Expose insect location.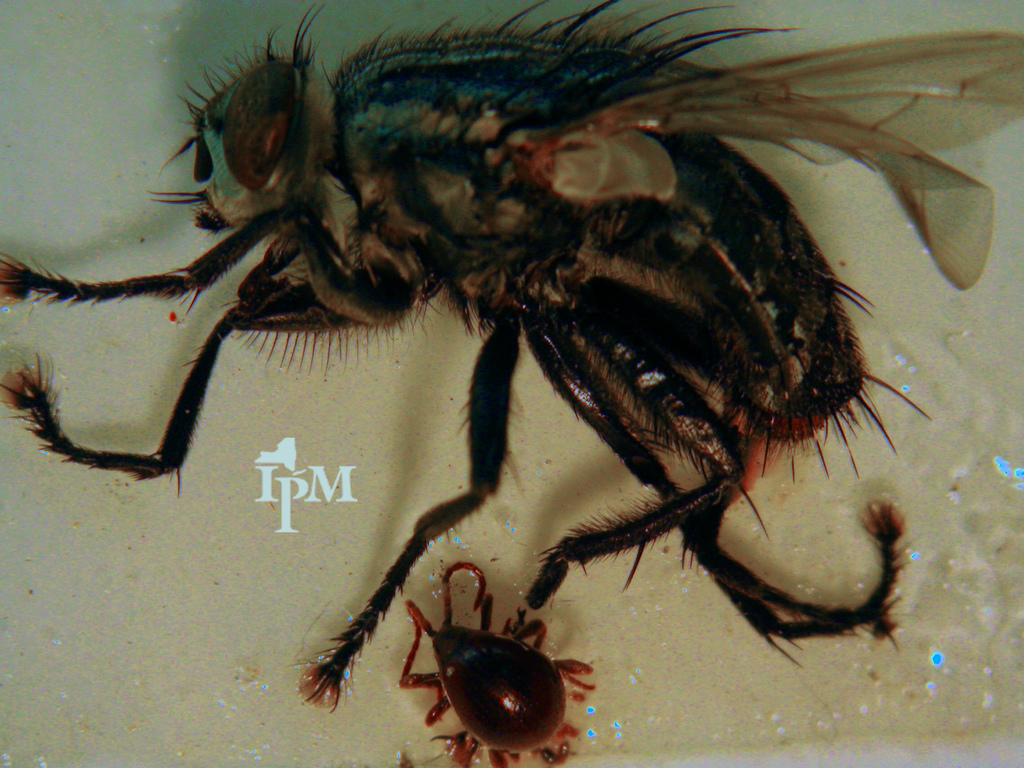
Exposed at <box>397,558,604,767</box>.
